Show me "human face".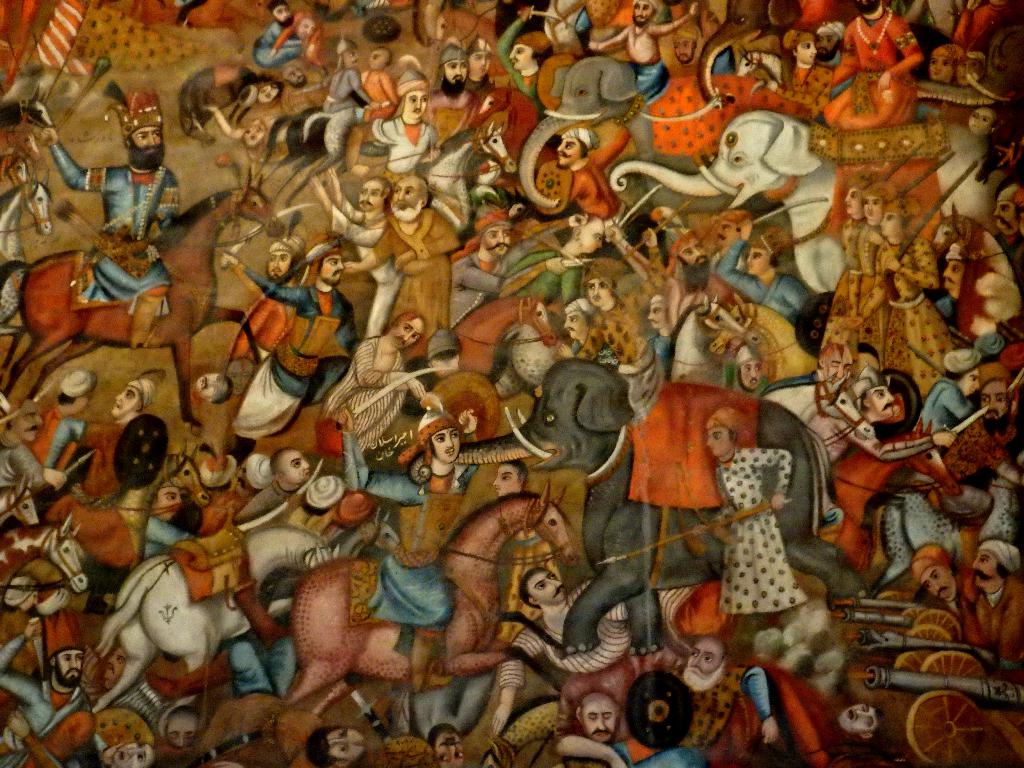
"human face" is here: <region>15, 404, 42, 442</region>.
